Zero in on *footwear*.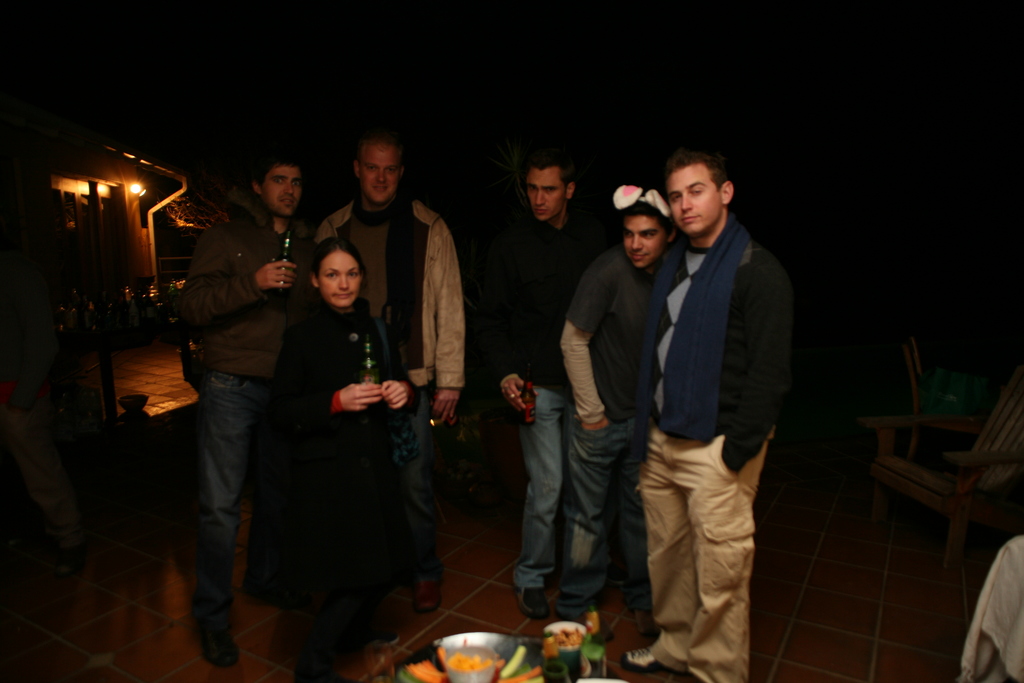
Zeroed in: 621/641/691/682.
